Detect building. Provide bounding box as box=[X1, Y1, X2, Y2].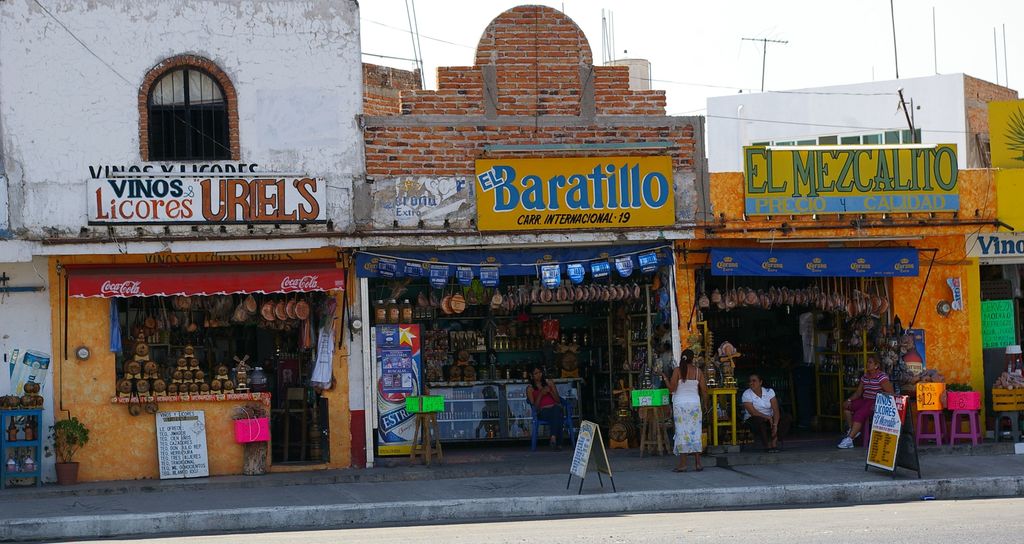
box=[358, 2, 703, 447].
